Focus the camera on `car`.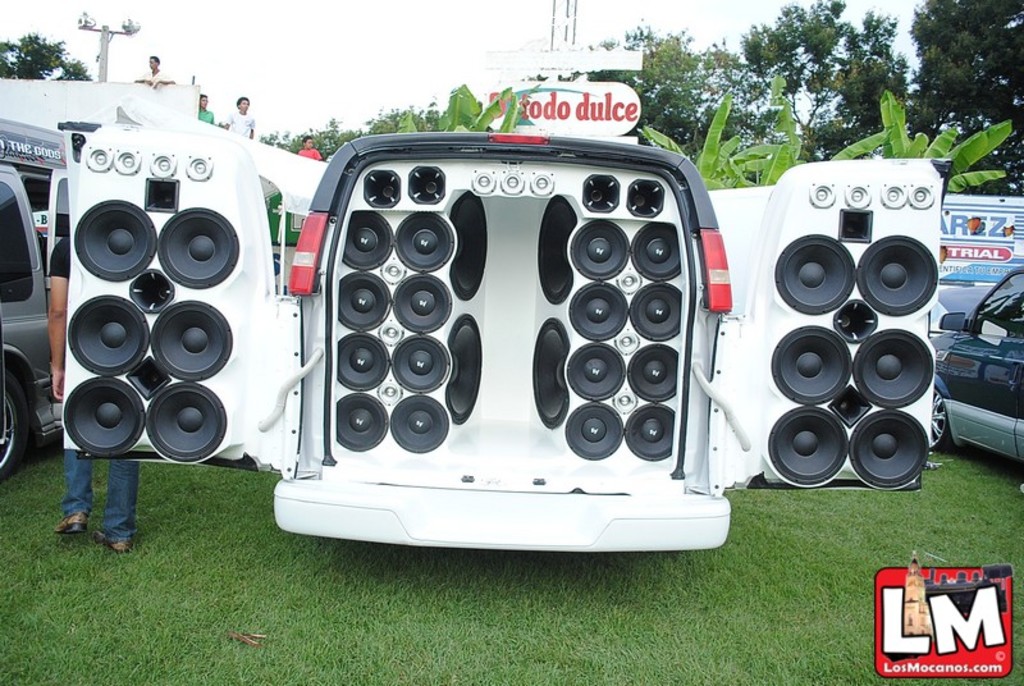
Focus region: rect(0, 163, 60, 481).
